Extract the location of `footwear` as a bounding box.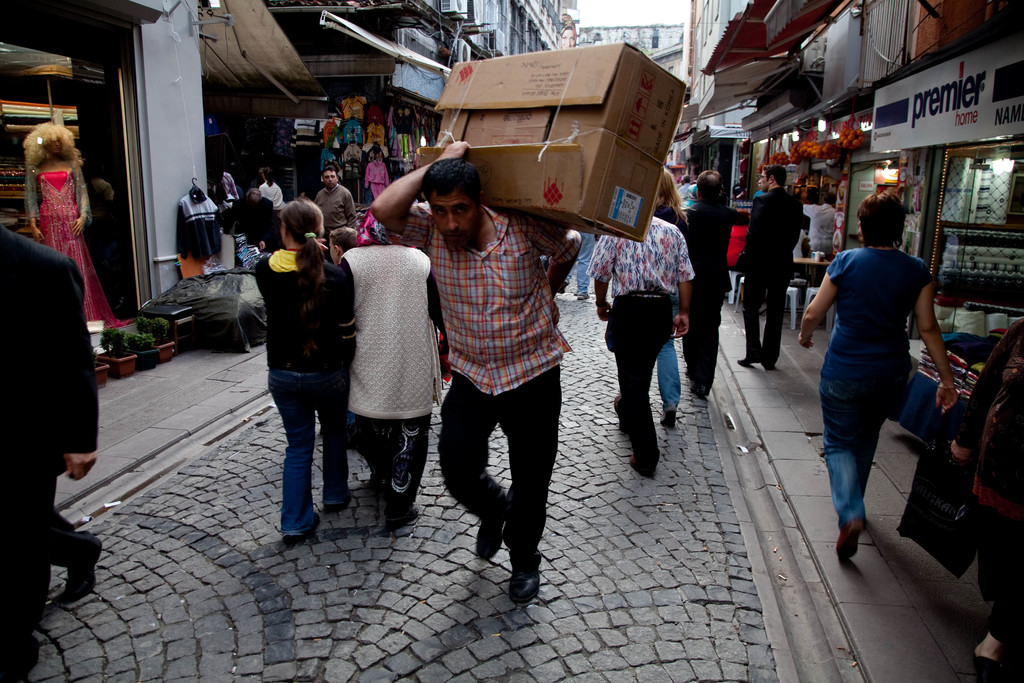
bbox=(739, 355, 760, 364).
